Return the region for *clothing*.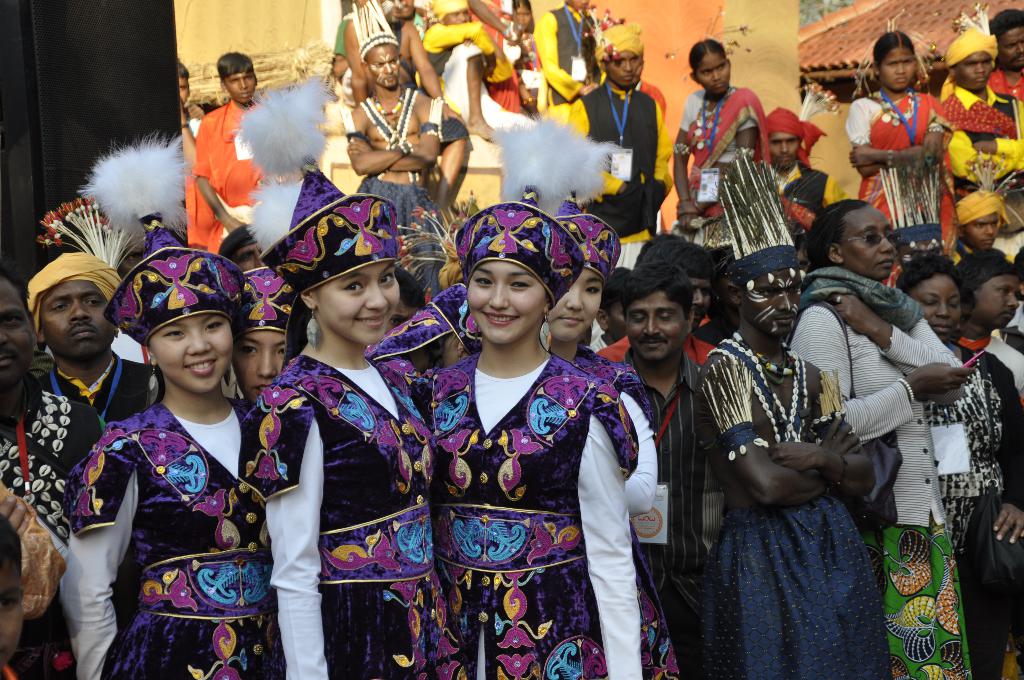
BBox(679, 85, 772, 214).
